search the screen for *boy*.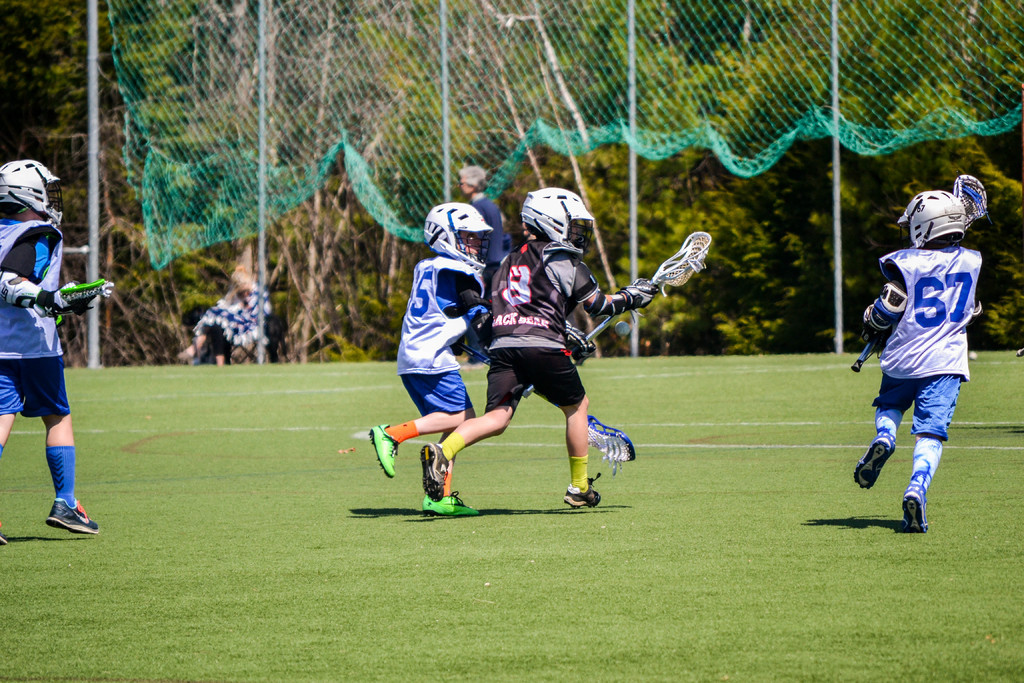
Found at left=0, top=159, right=115, bottom=544.
